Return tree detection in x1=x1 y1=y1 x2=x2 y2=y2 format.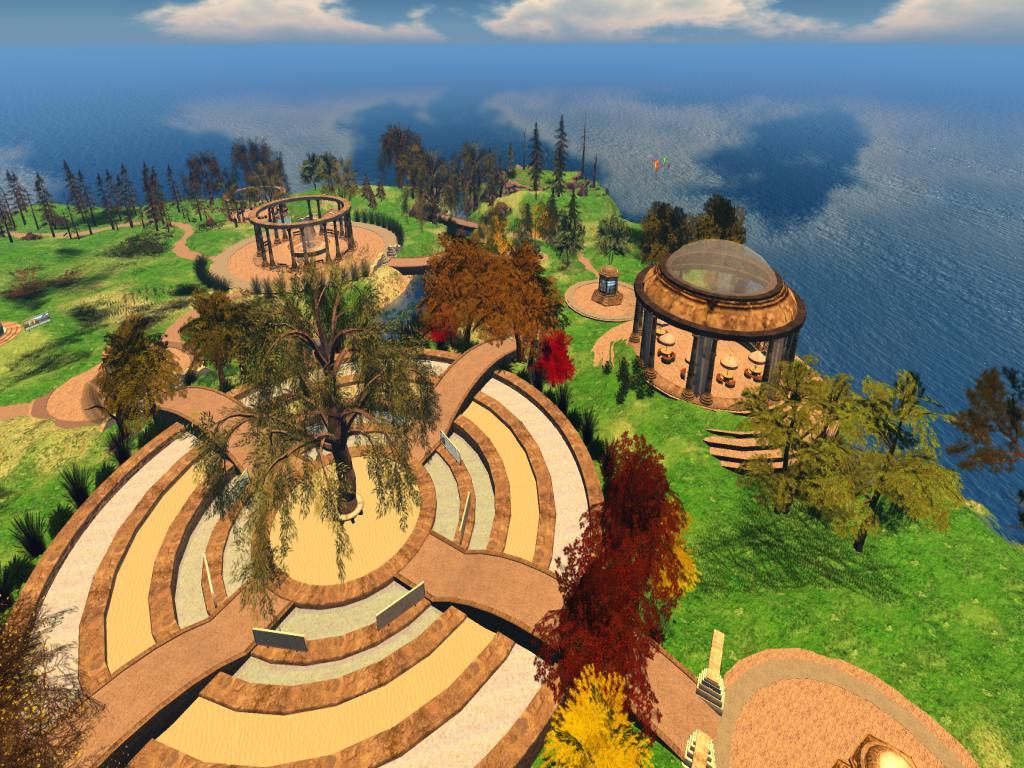
x1=0 y1=581 x2=102 y2=767.
